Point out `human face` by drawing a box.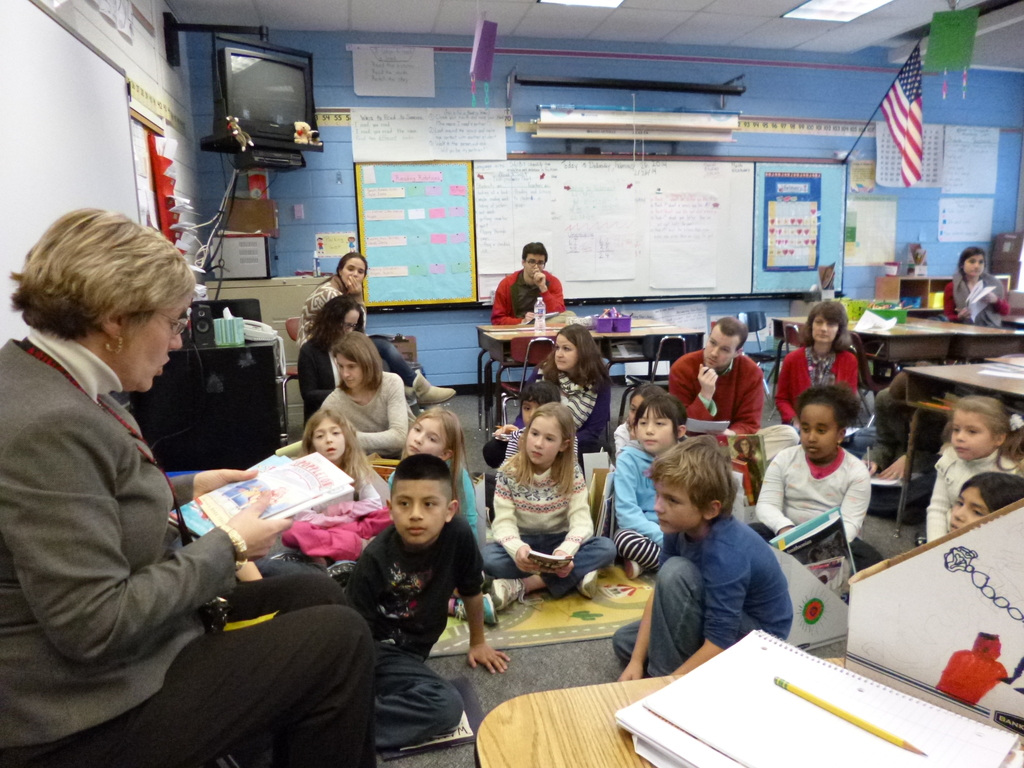
region(948, 487, 993, 536).
